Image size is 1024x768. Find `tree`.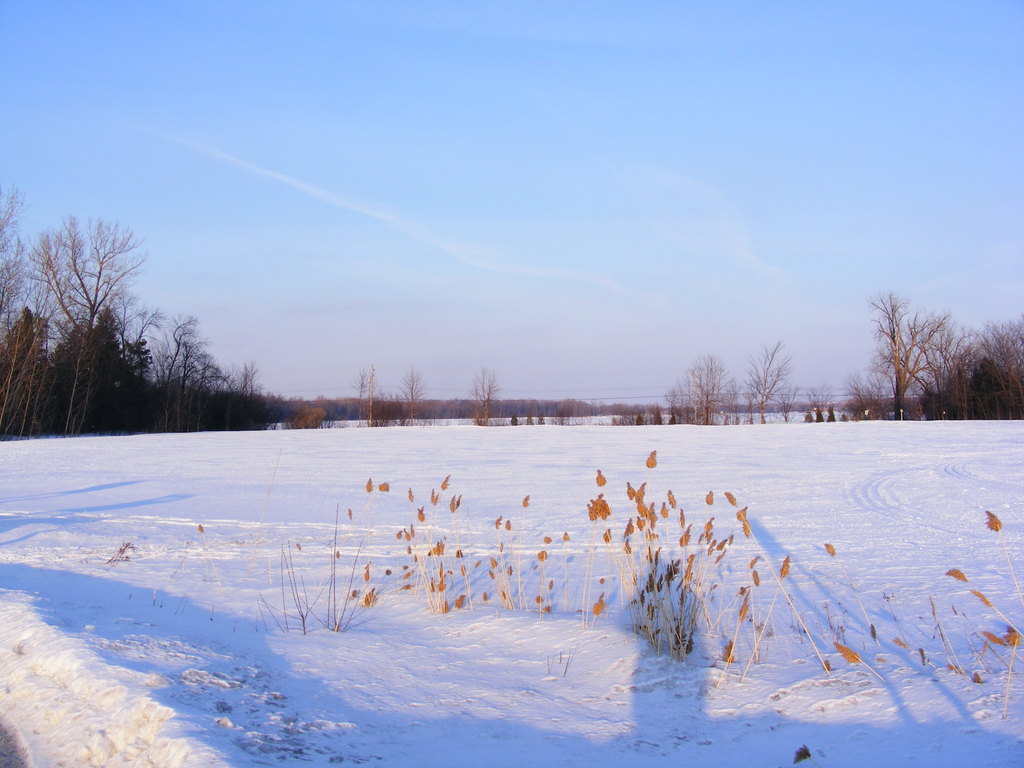
select_region(513, 388, 608, 424).
